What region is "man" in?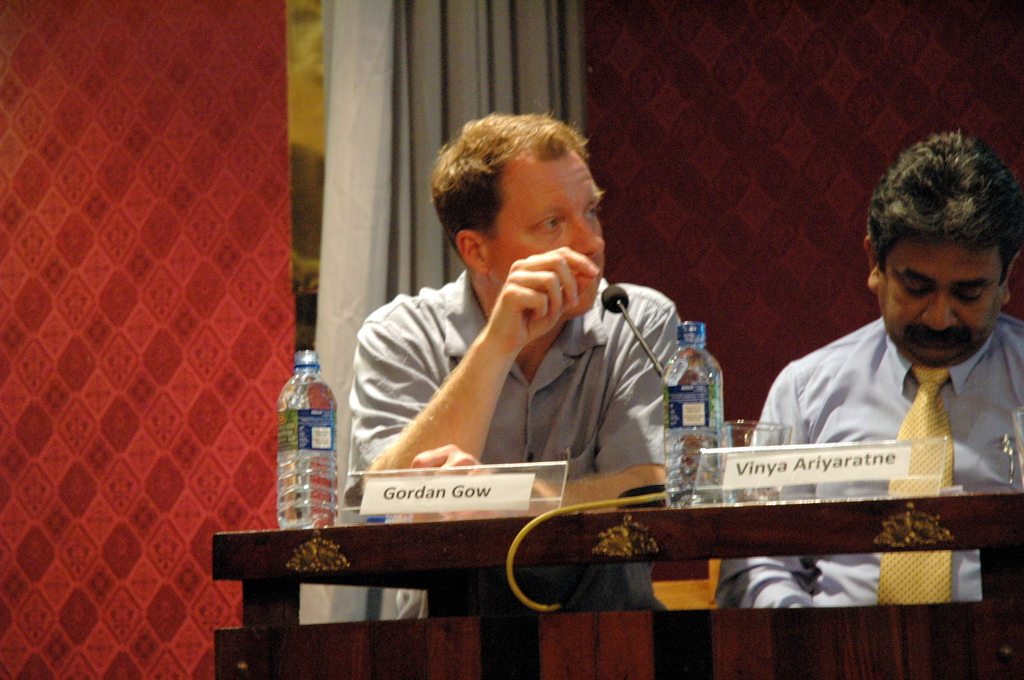
locate(715, 133, 1023, 607).
